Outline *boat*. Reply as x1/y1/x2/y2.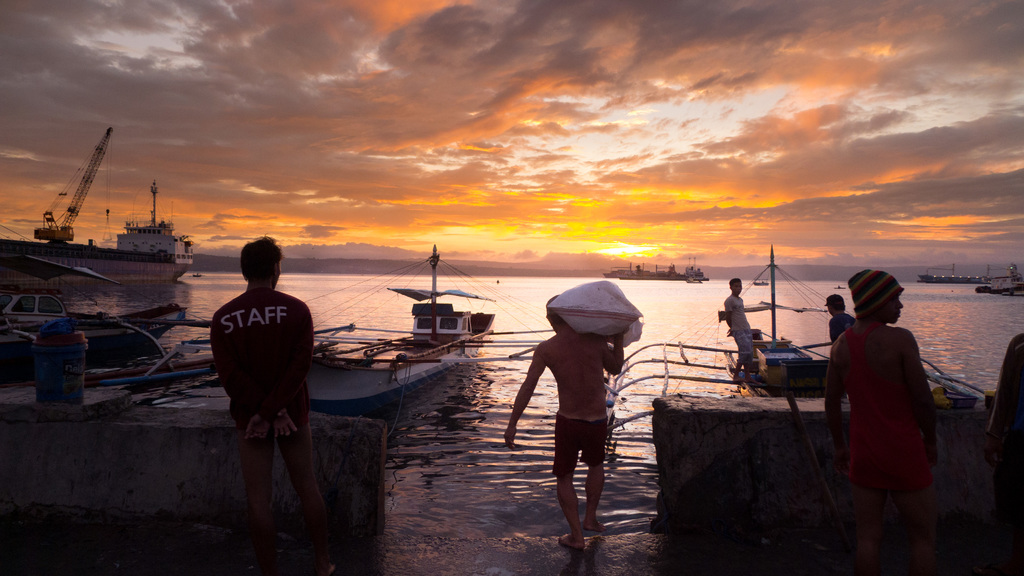
609/272/614/276.
